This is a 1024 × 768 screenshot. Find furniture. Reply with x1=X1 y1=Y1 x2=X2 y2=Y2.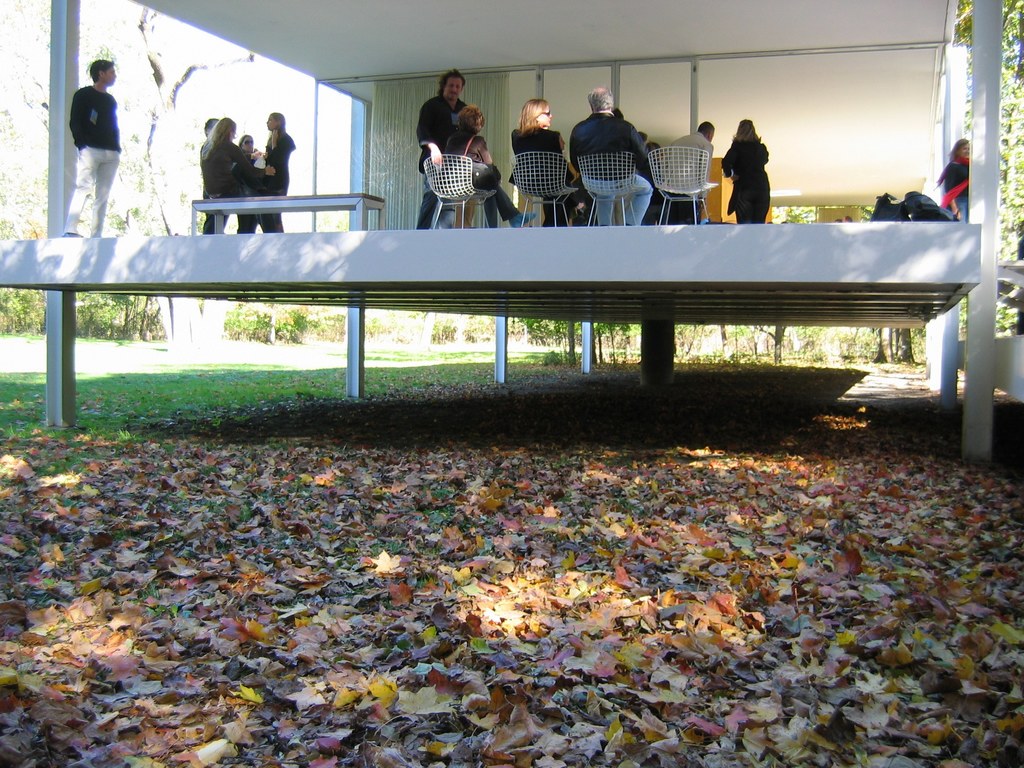
x1=701 y1=156 x2=737 y2=225.
